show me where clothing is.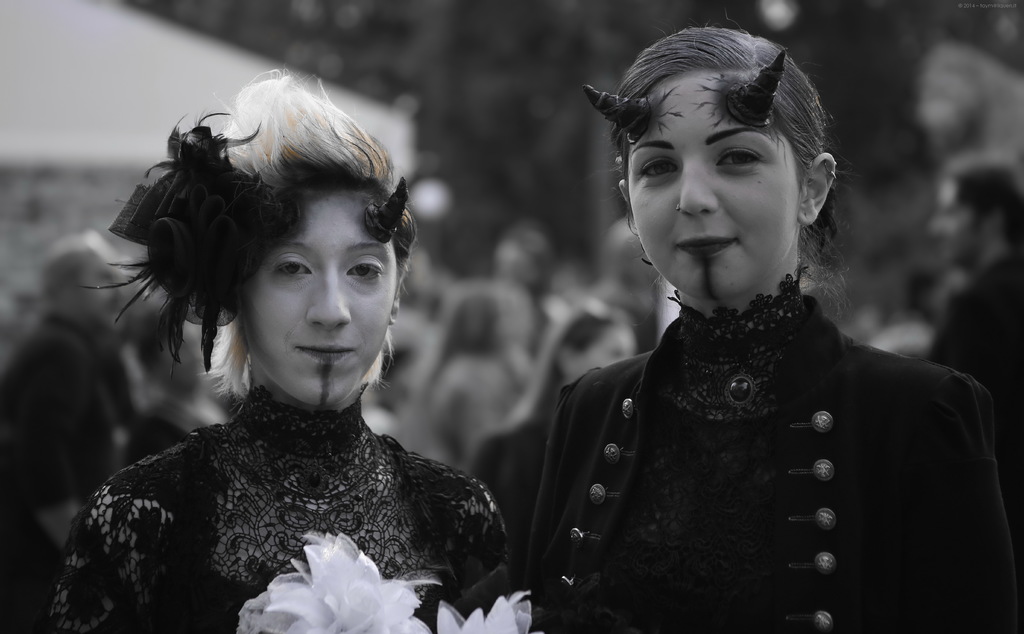
clothing is at bbox=[35, 381, 538, 633].
